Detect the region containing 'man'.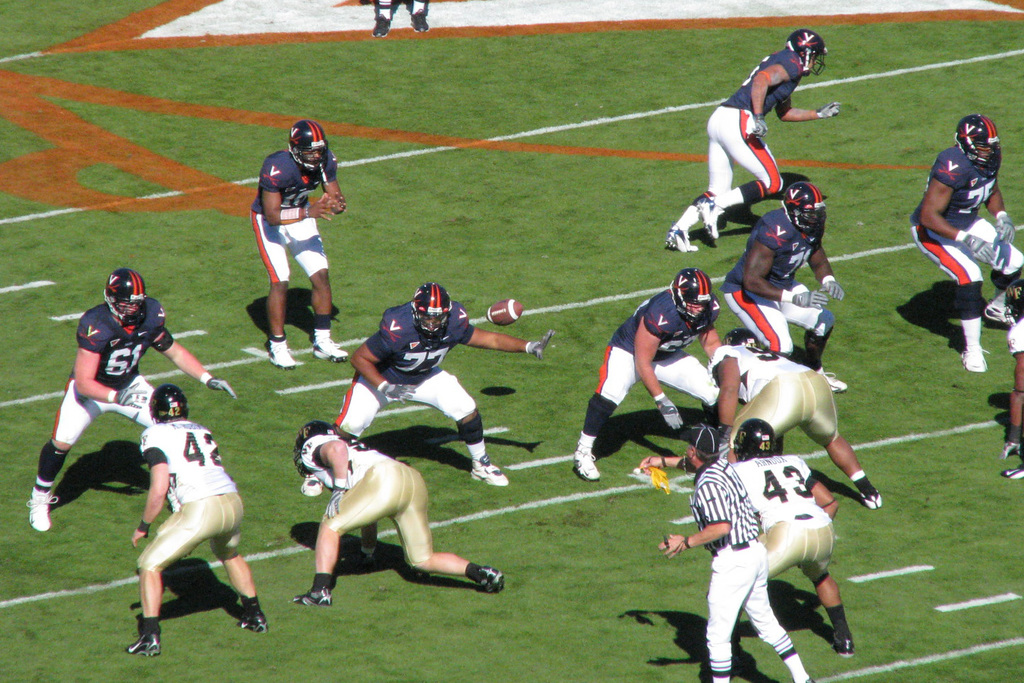
{"left": 124, "top": 385, "right": 270, "bottom": 656}.
